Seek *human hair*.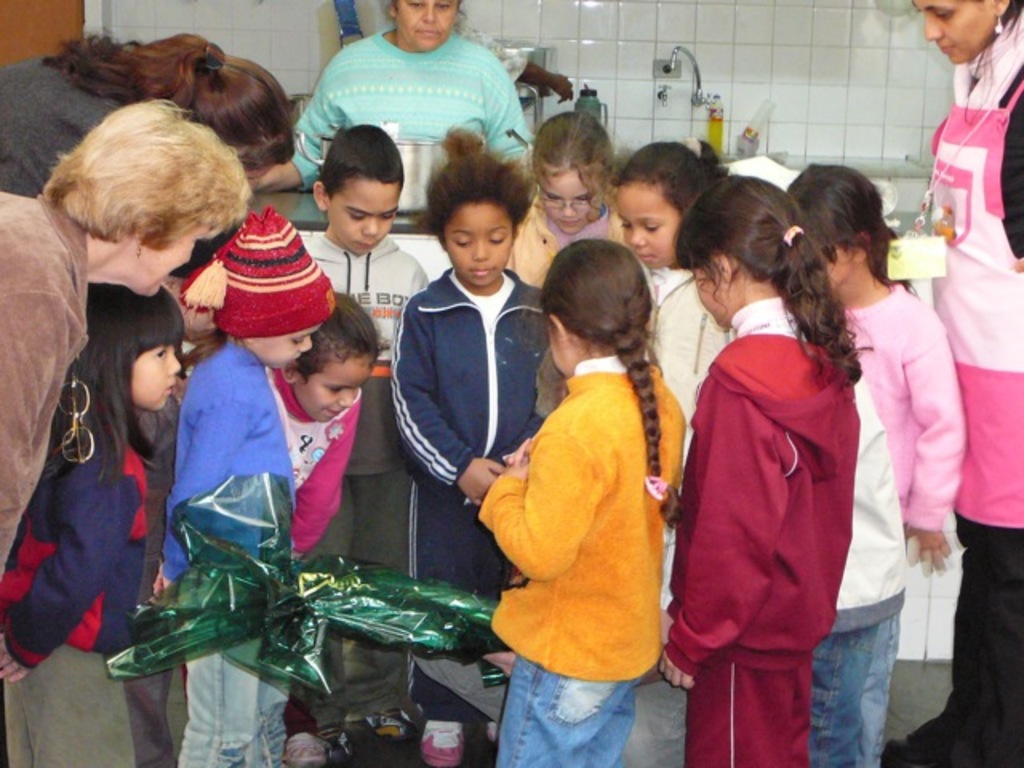
{"left": 672, "top": 176, "right": 862, "bottom": 382}.
